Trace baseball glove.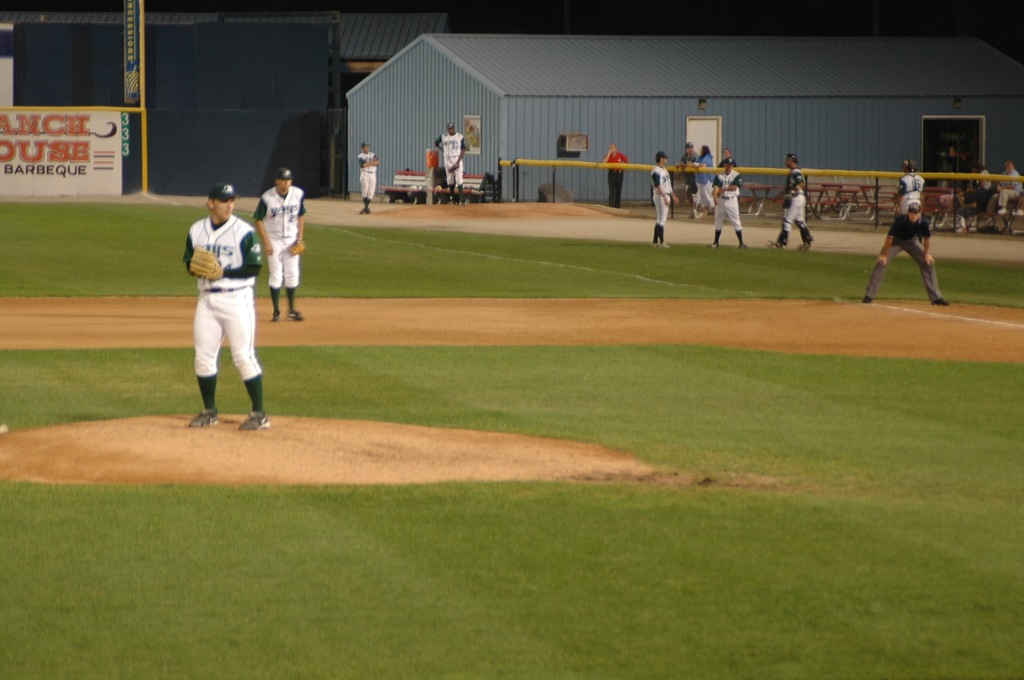
Traced to <region>187, 243, 223, 285</region>.
